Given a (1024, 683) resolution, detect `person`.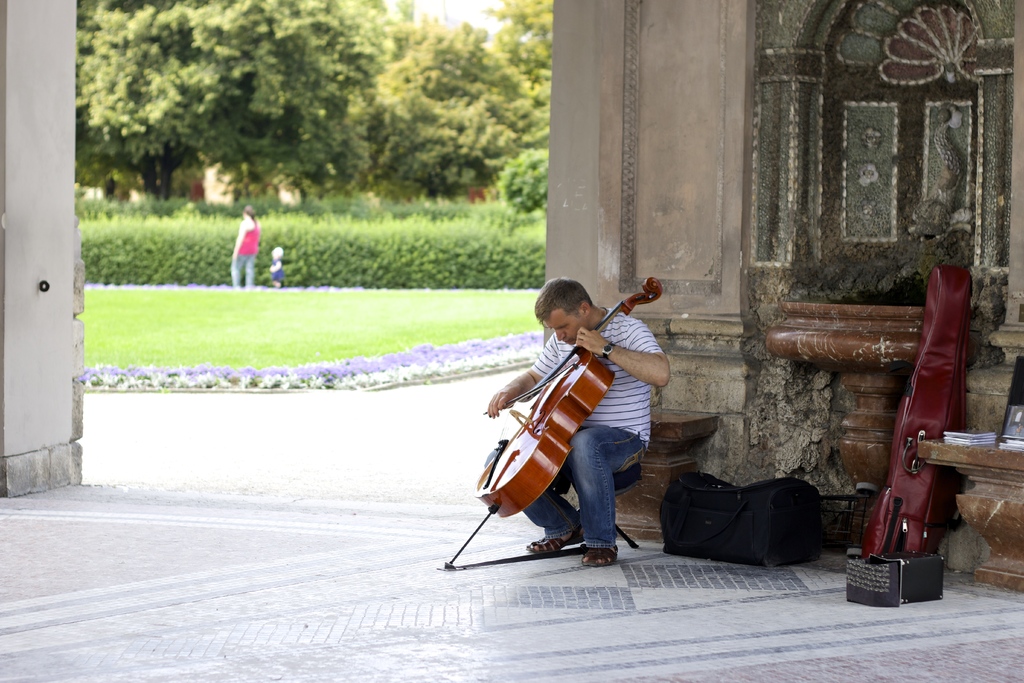
(499,268,649,566).
